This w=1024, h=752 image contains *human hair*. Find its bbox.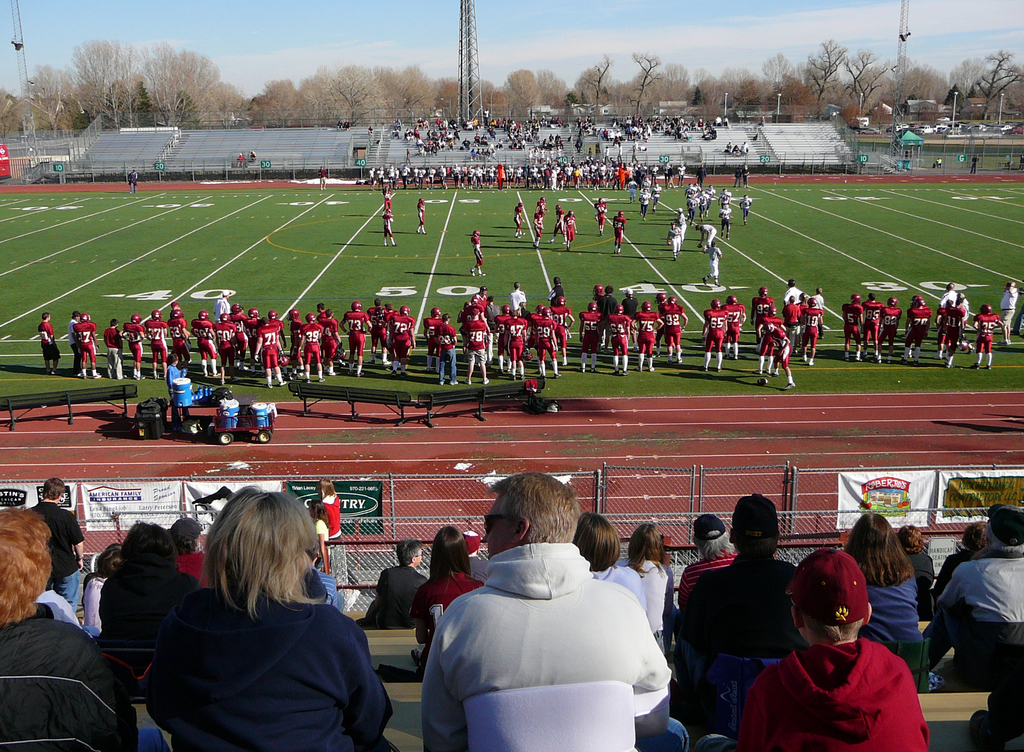
x1=81, y1=543, x2=124, y2=595.
